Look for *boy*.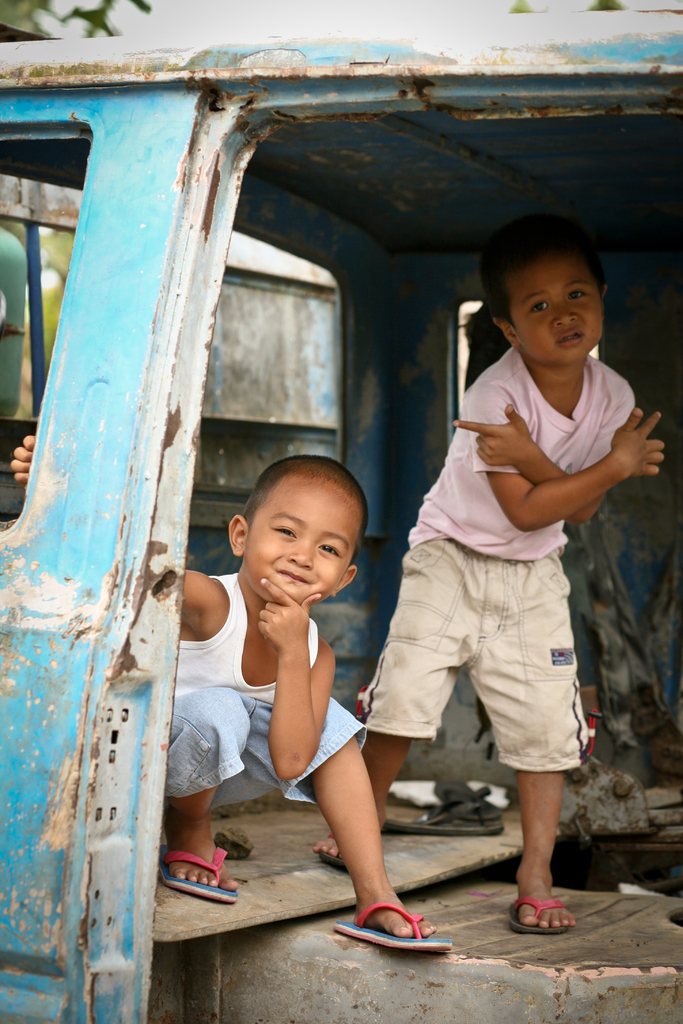
Found: <bbox>312, 214, 666, 935</bbox>.
